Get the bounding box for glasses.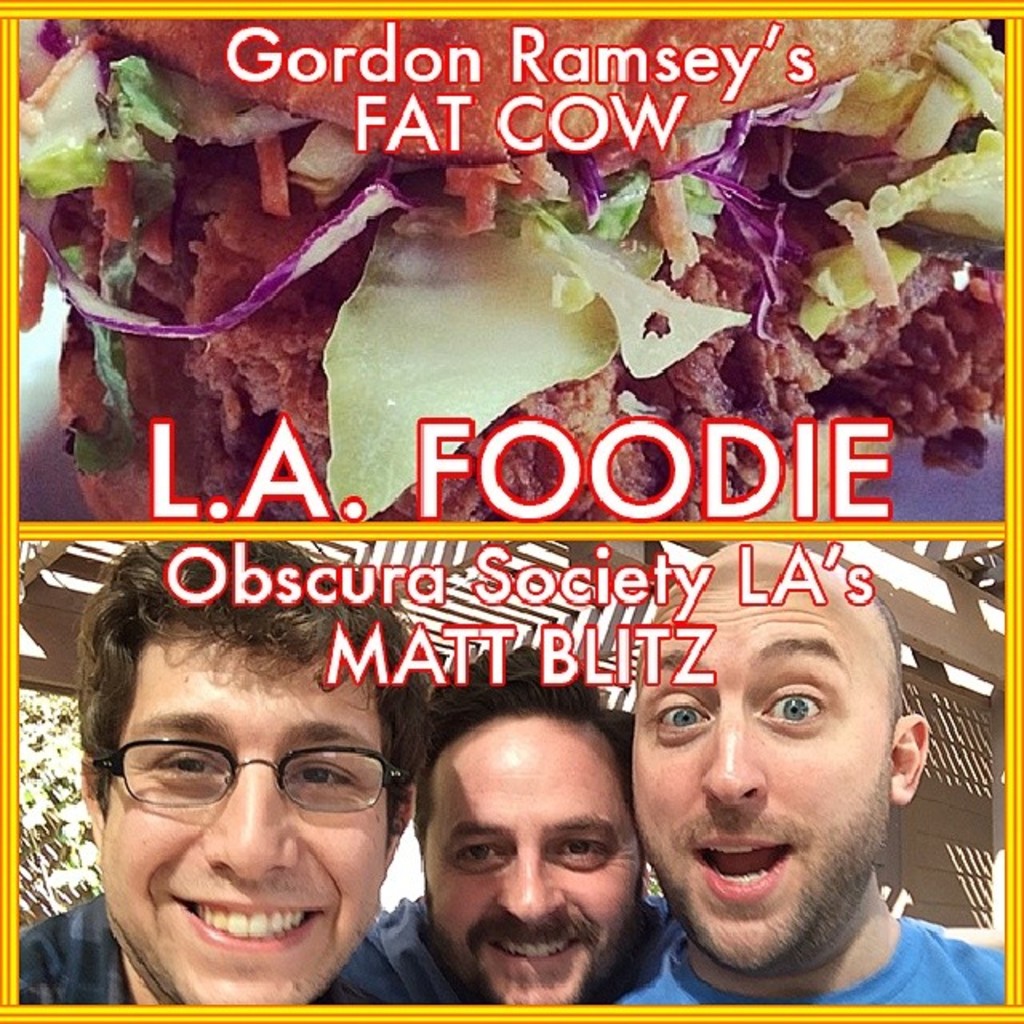
[left=91, top=739, right=416, bottom=814].
